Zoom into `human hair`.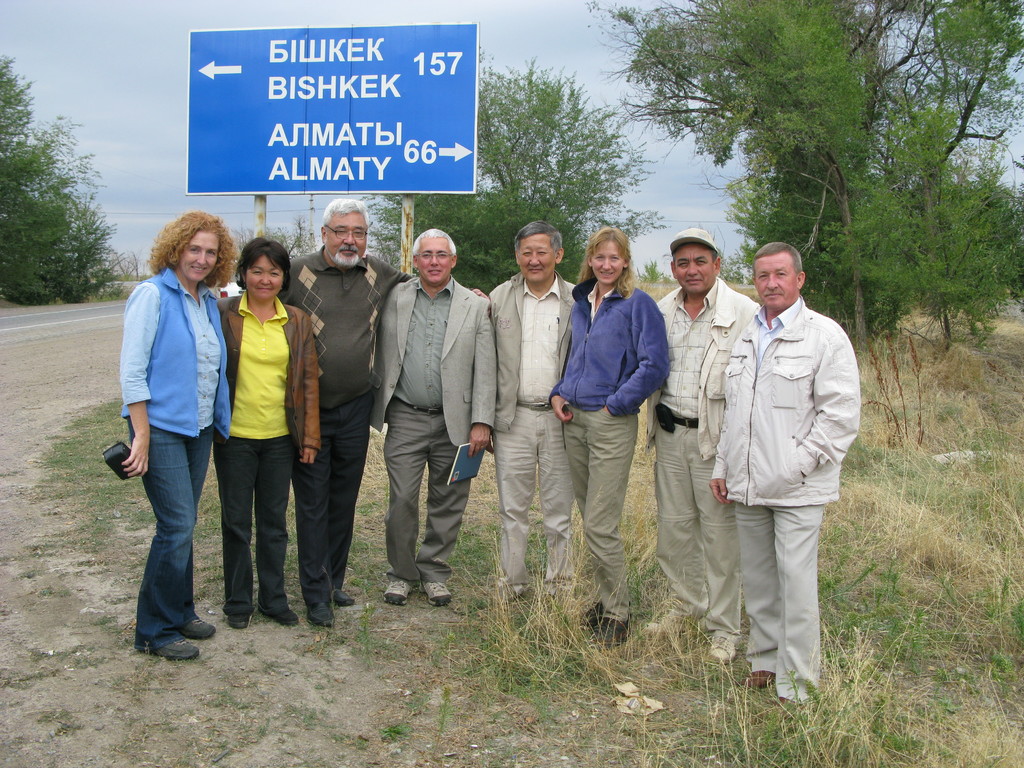
Zoom target: 754/240/802/274.
